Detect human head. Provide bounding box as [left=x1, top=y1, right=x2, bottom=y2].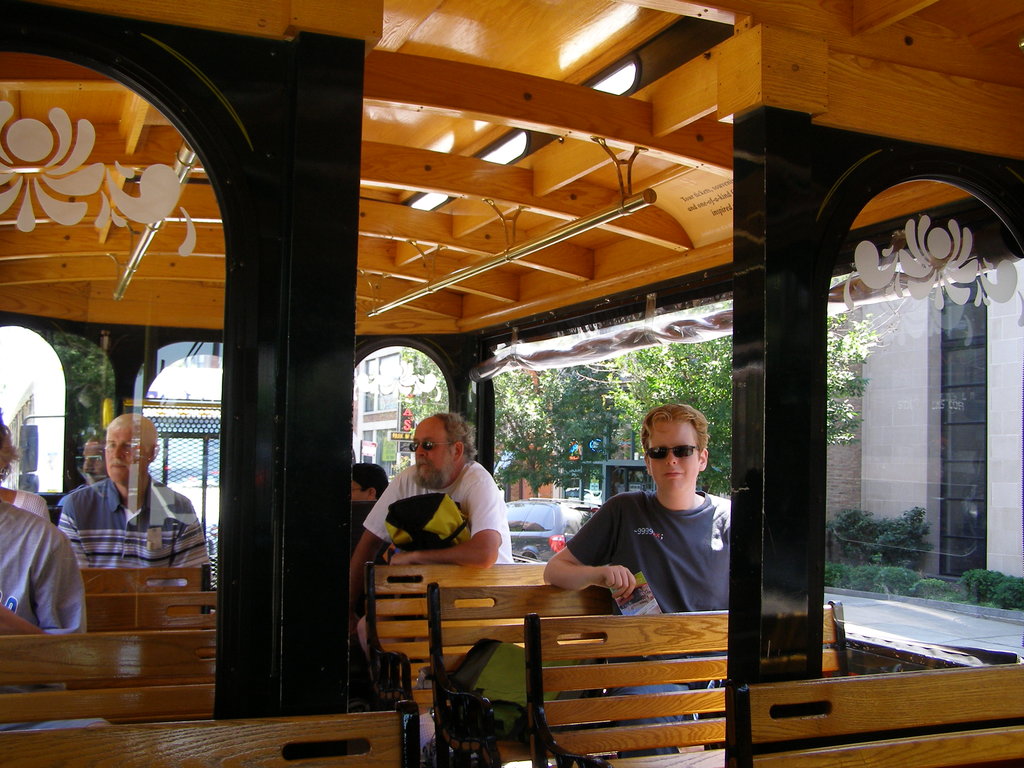
[left=103, top=410, right=158, bottom=488].
